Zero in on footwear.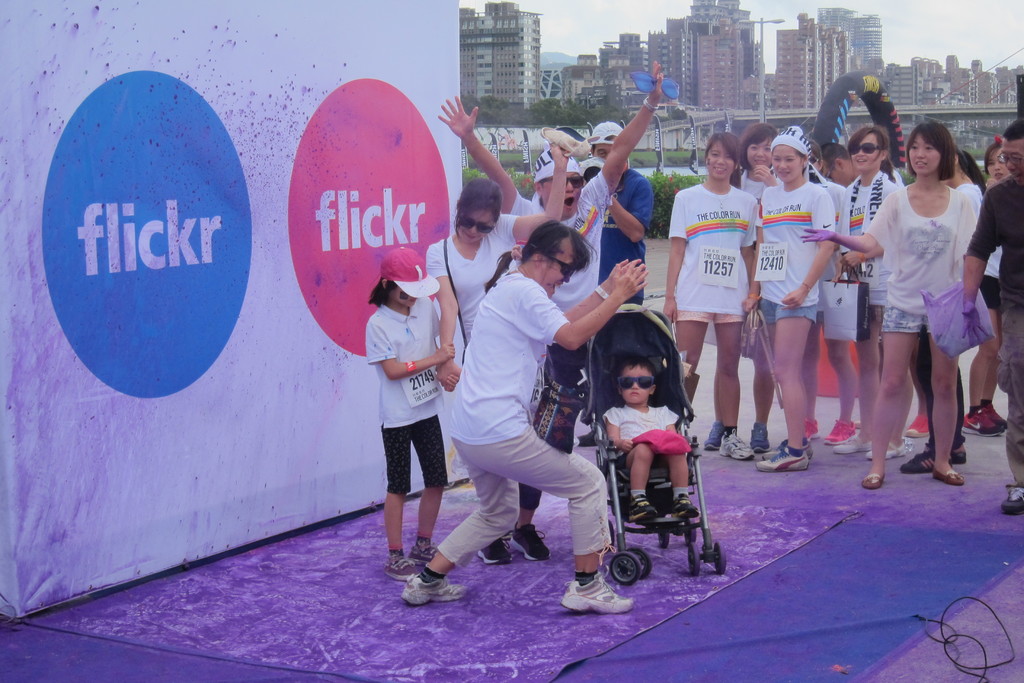
Zeroed in: bbox=[829, 436, 871, 457].
